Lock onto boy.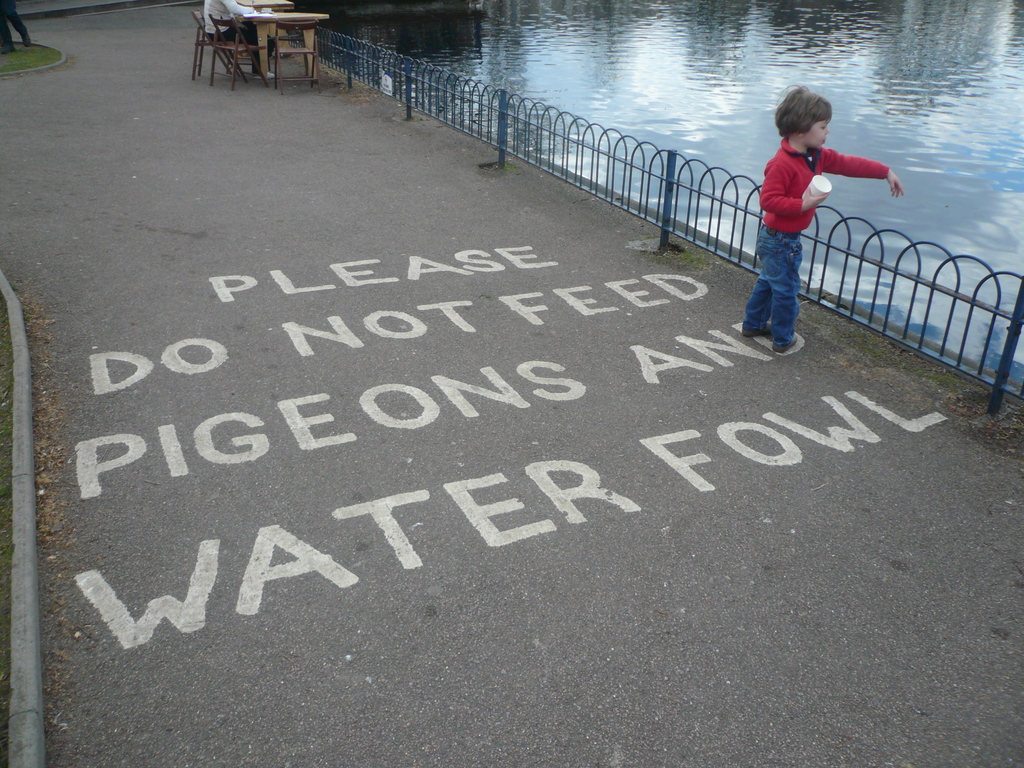
Locked: 739/83/865/346.
